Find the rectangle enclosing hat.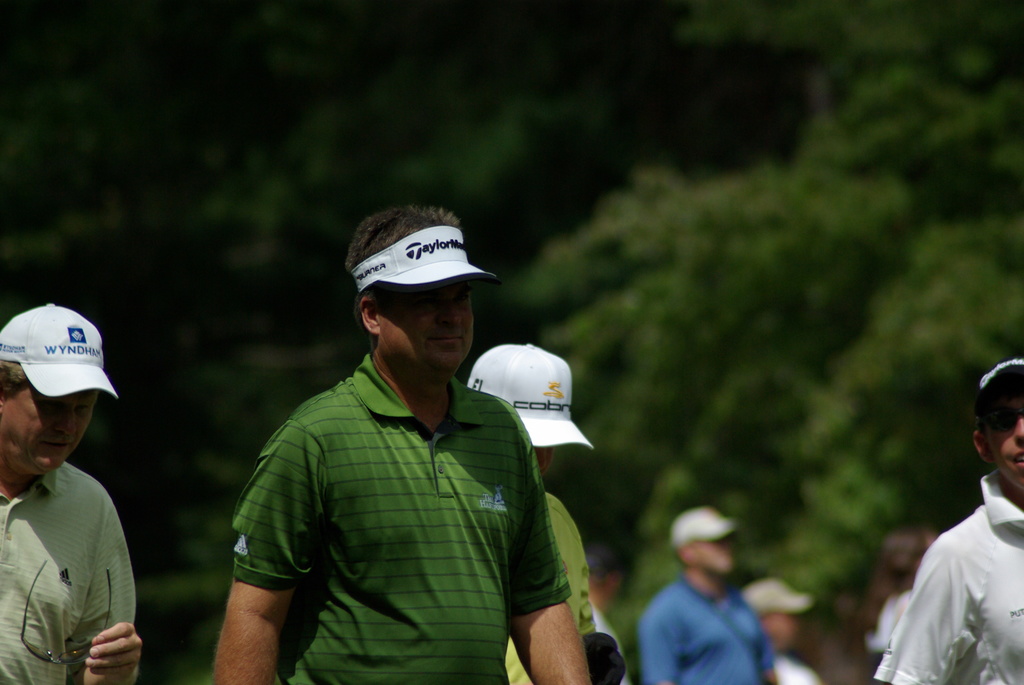
{"left": 467, "top": 342, "right": 593, "bottom": 452}.
